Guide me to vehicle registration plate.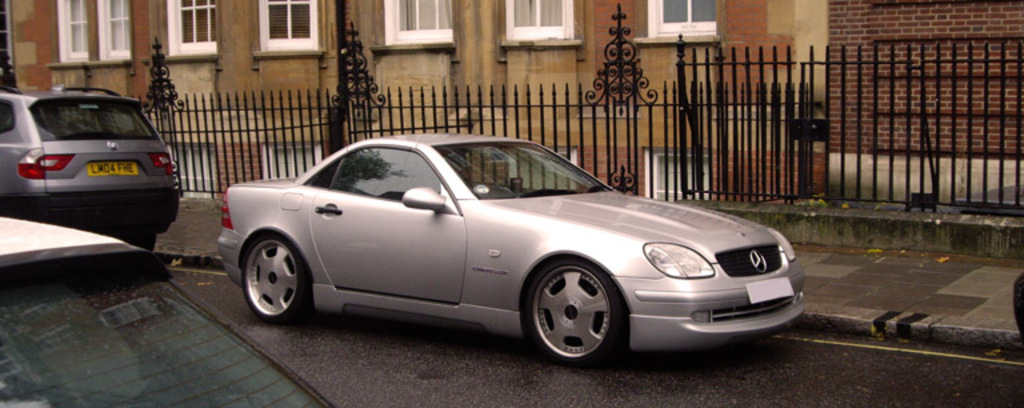
Guidance: Rect(748, 275, 793, 305).
